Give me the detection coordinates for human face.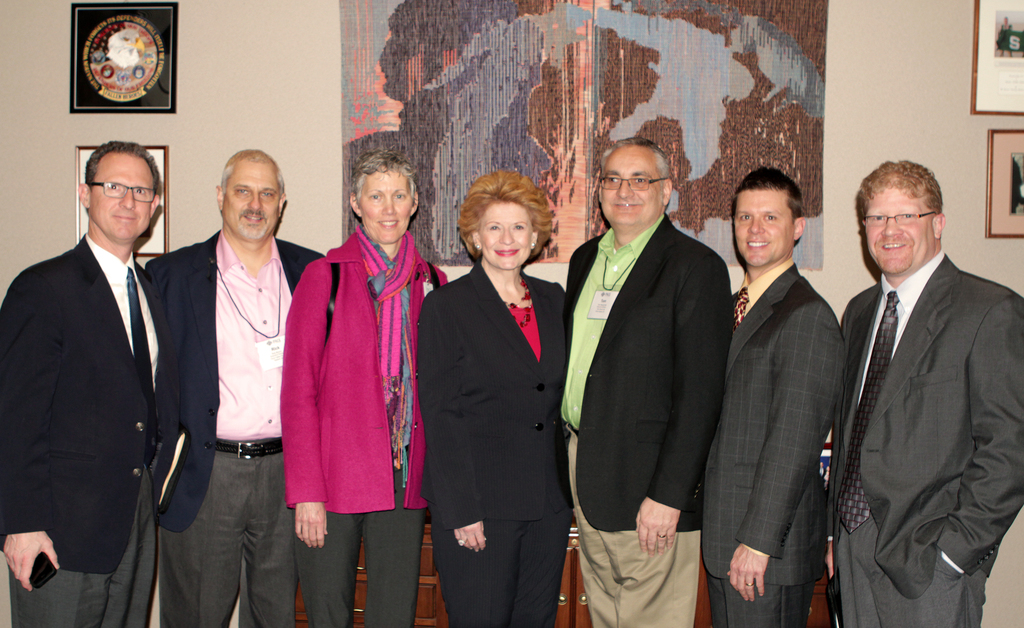
[89,155,149,242].
